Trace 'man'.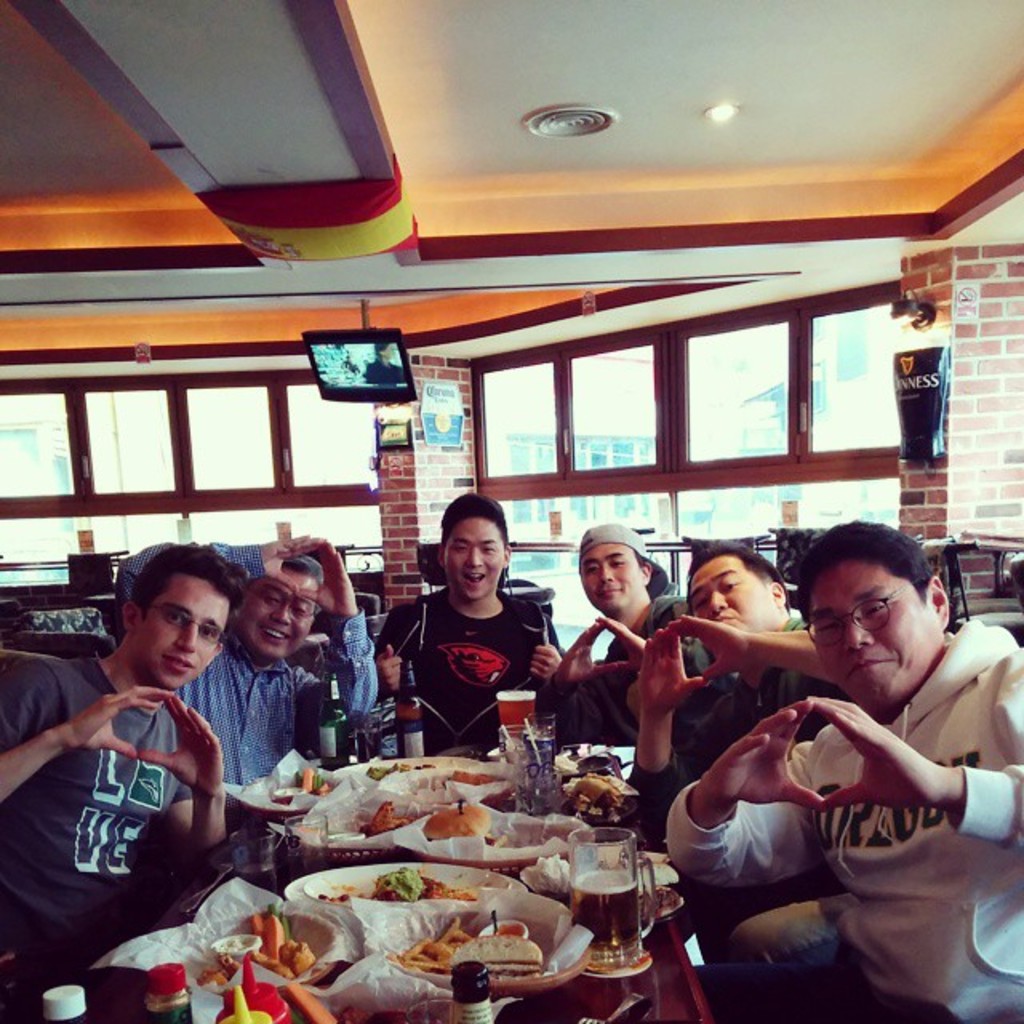
Traced to [654,518,1022,1022].
